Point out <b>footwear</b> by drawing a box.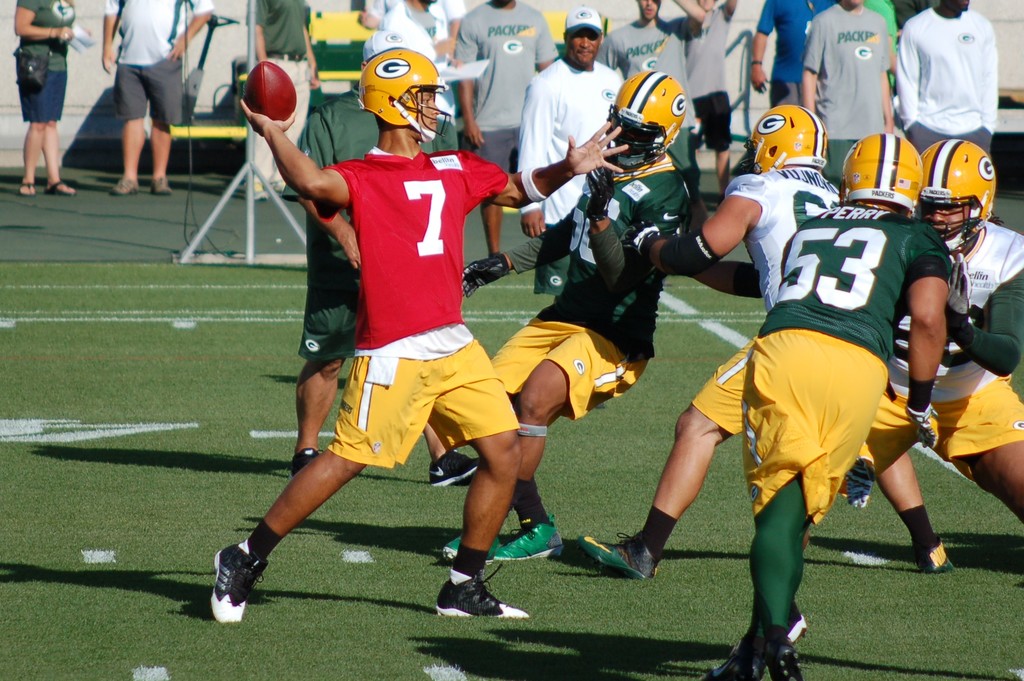
x1=433, y1=575, x2=513, y2=633.
